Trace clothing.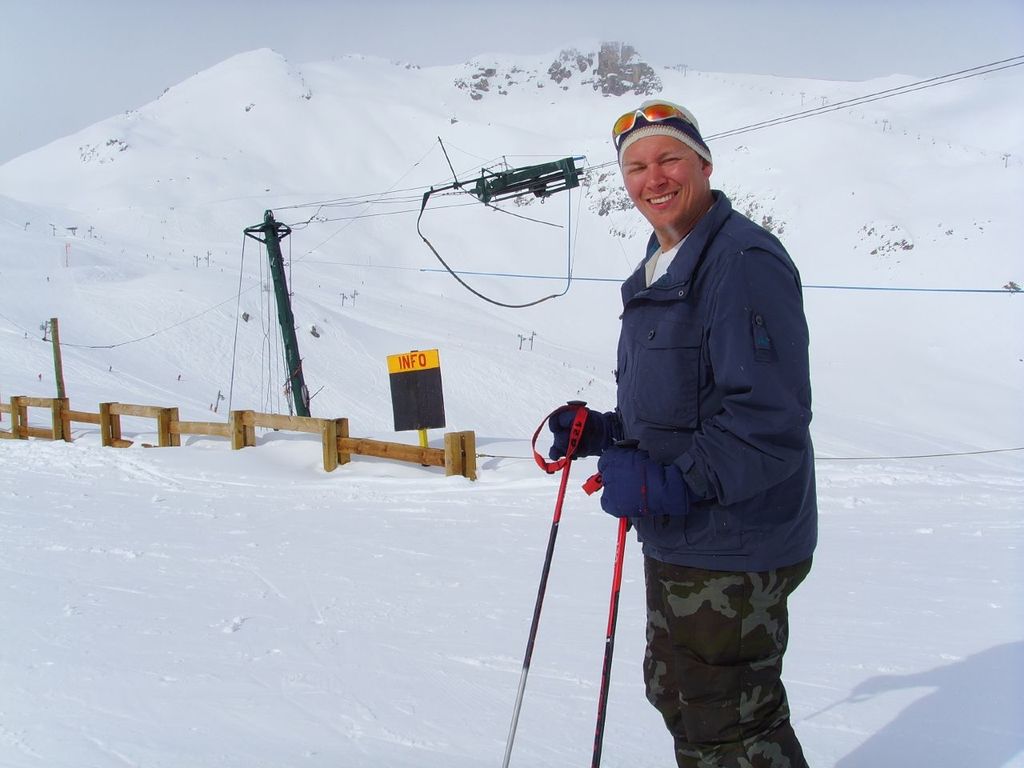
Traced to select_region(561, 190, 818, 767).
